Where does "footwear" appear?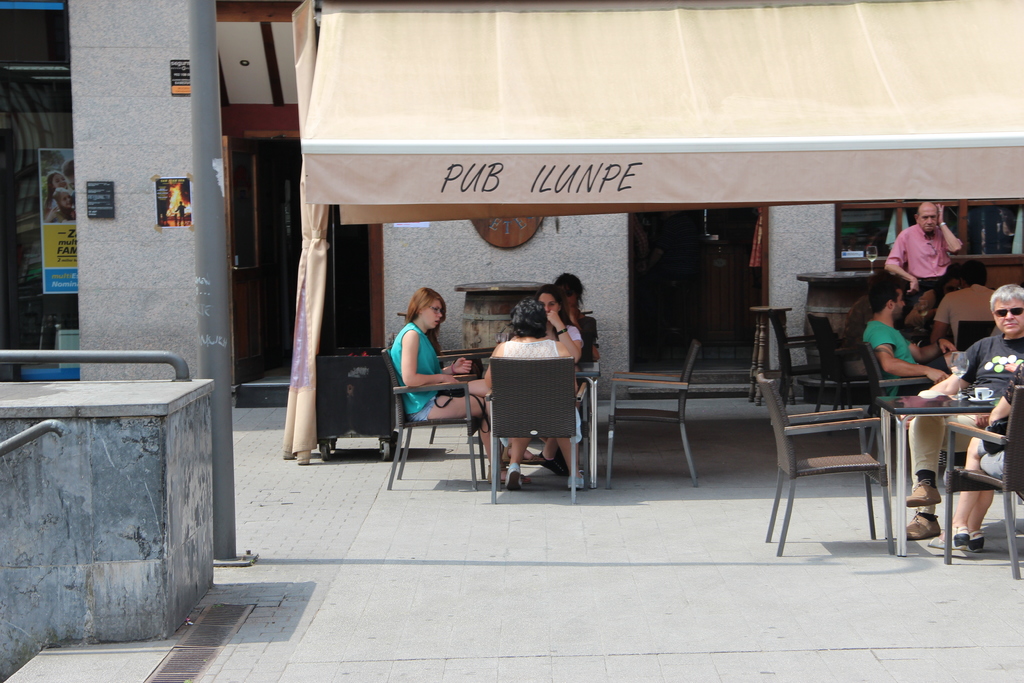
Appears at select_region(487, 465, 510, 482).
